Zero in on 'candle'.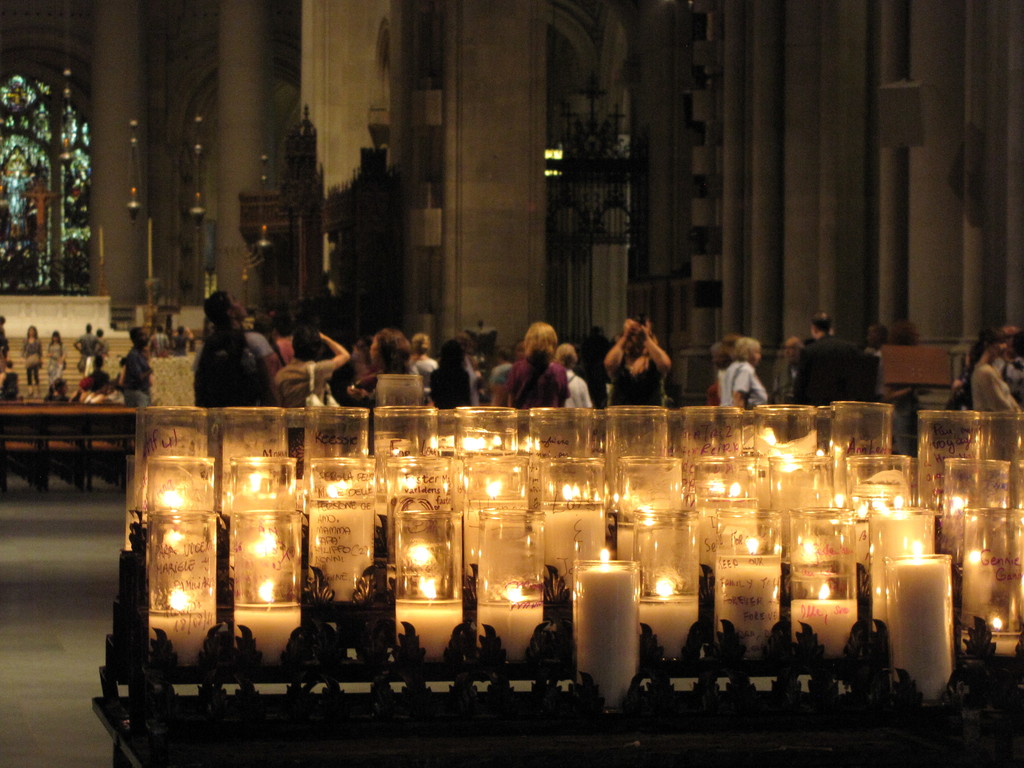
Zeroed in: Rect(886, 554, 952, 710).
